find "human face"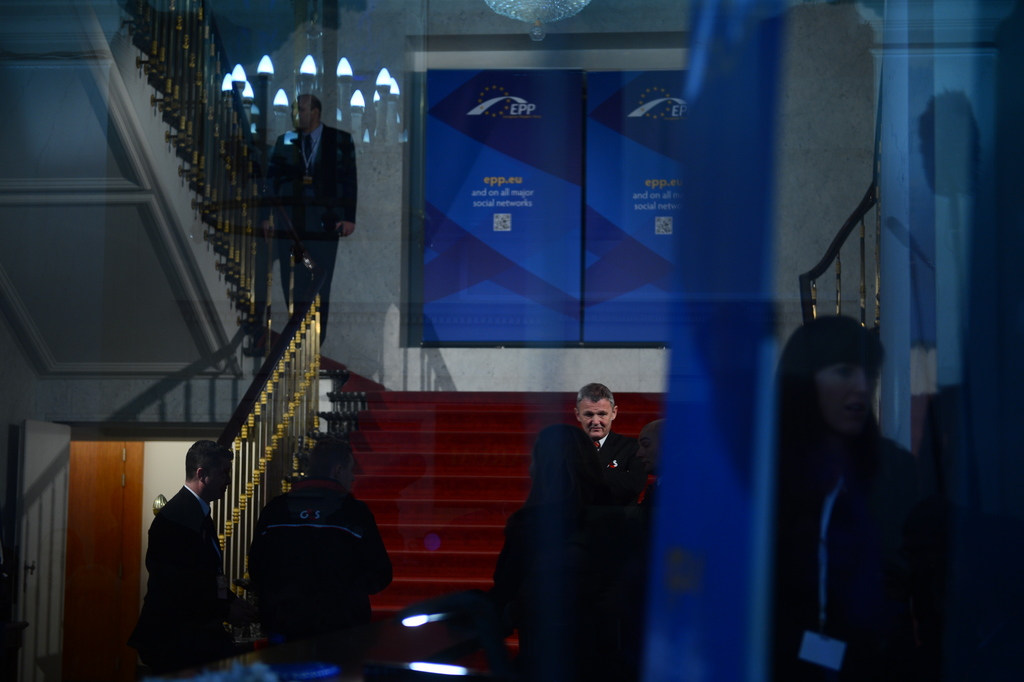
bbox=[578, 396, 613, 435]
